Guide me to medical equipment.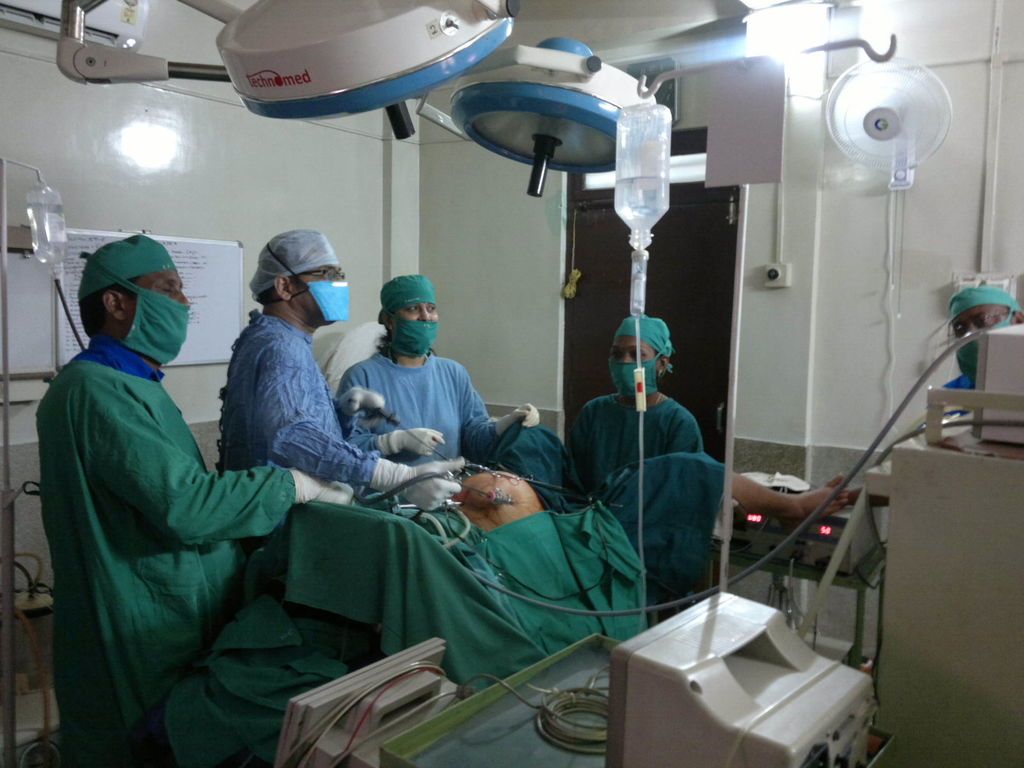
Guidance: x1=380, y1=597, x2=895, y2=767.
